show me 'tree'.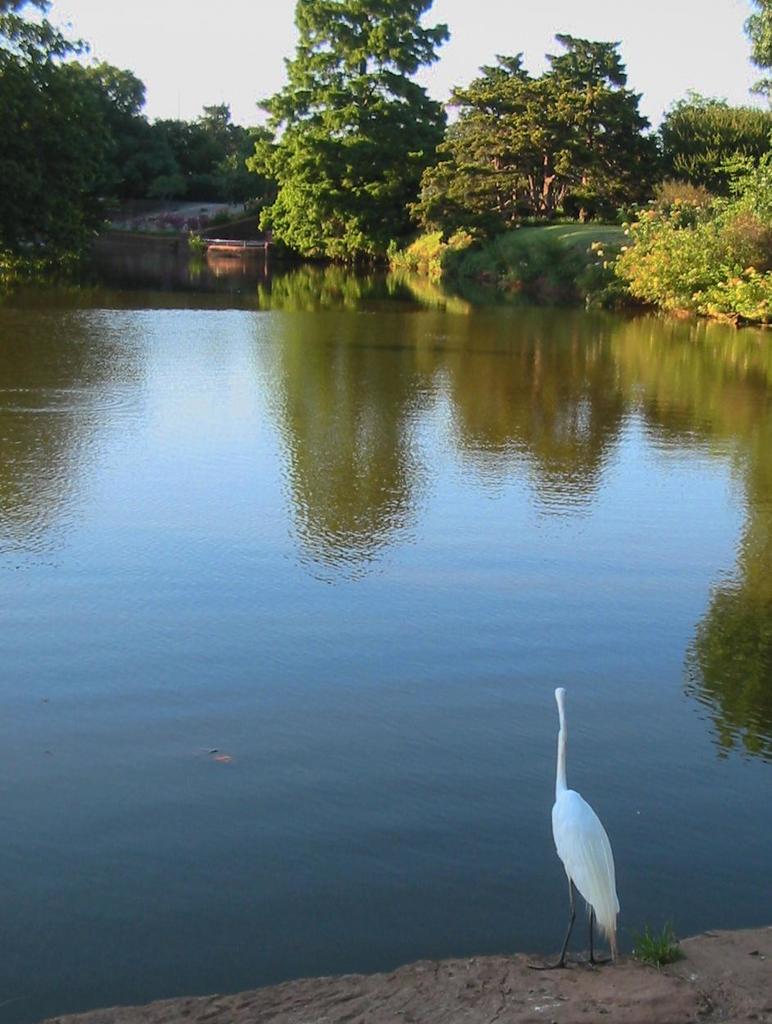
'tree' is here: 238/13/484/288.
